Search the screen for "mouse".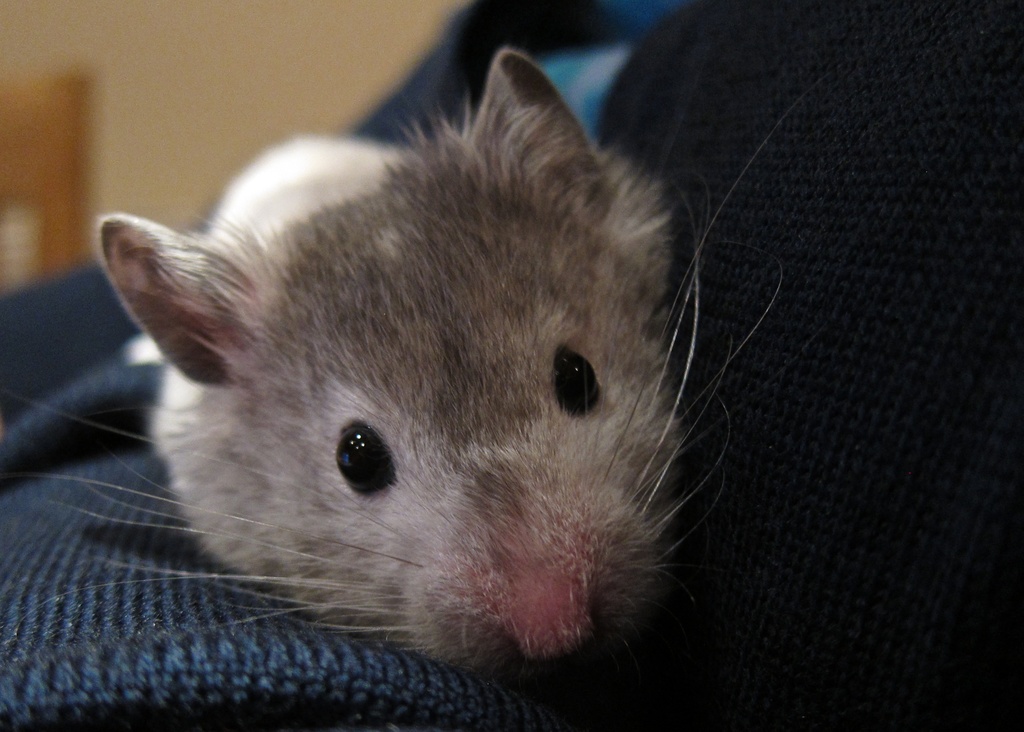
Found at rect(6, 44, 805, 669).
